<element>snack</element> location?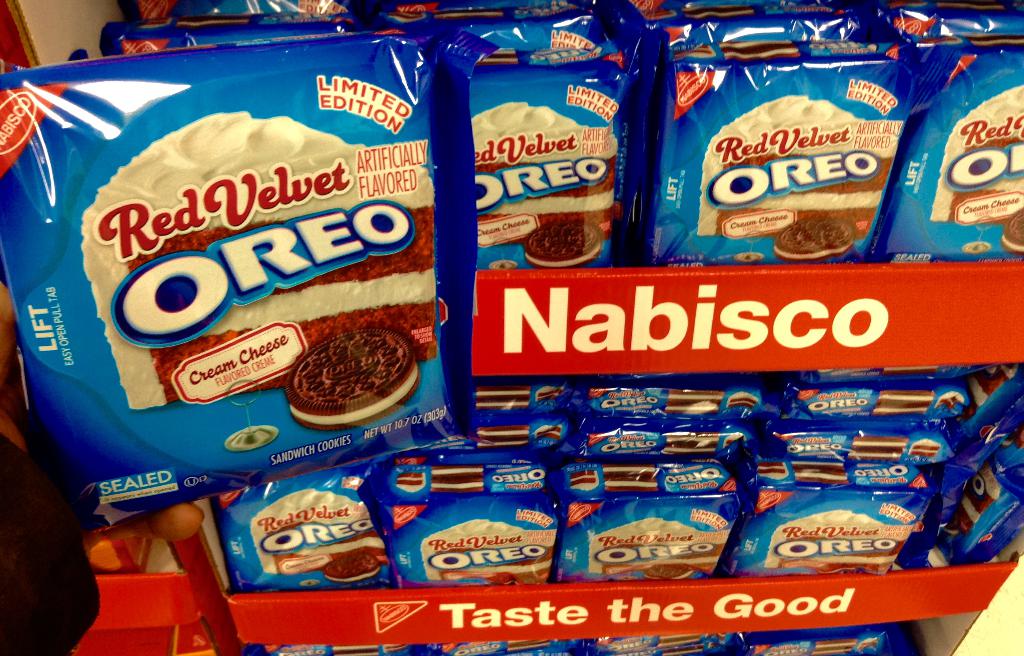
locate(324, 550, 381, 582)
